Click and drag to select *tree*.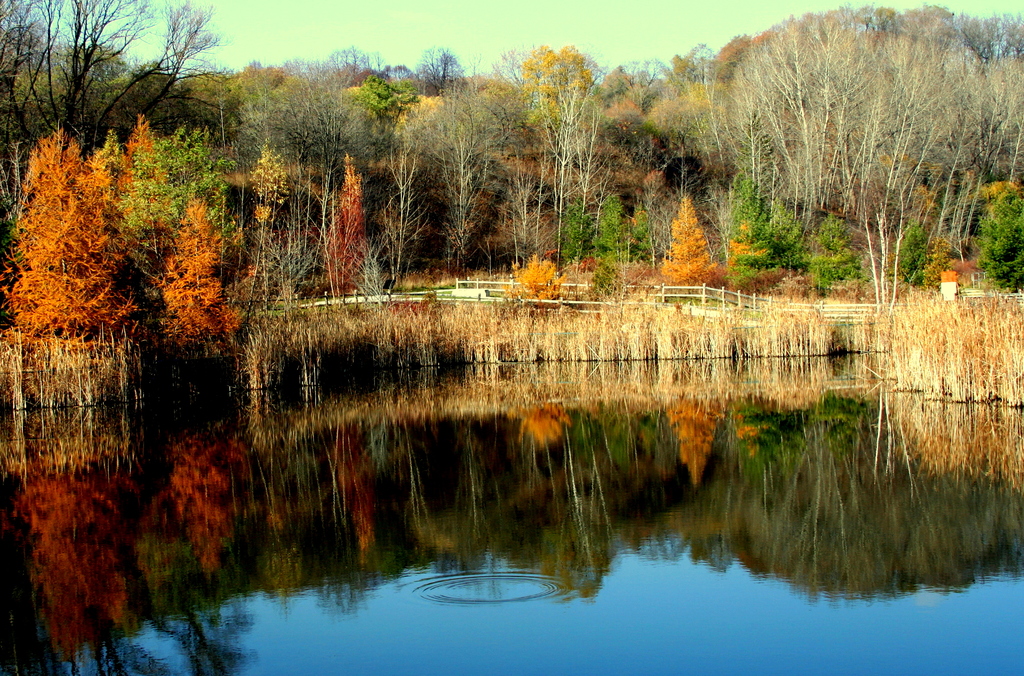
Selection: bbox=[432, 74, 497, 273].
